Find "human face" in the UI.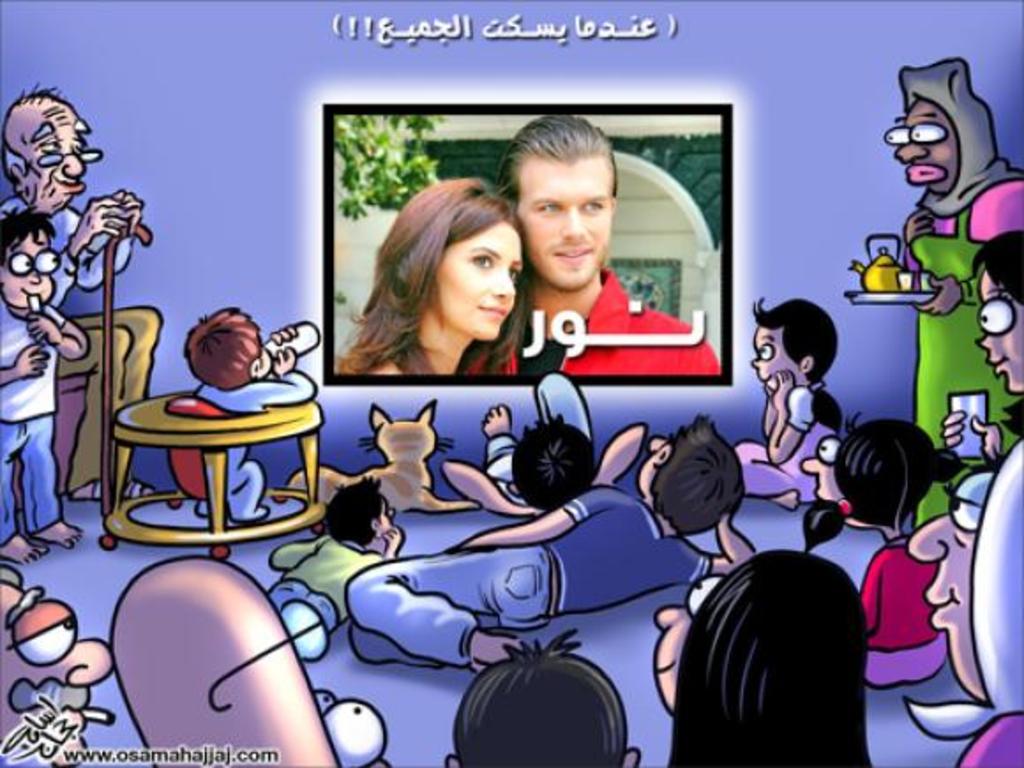
UI element at detection(885, 104, 962, 194).
